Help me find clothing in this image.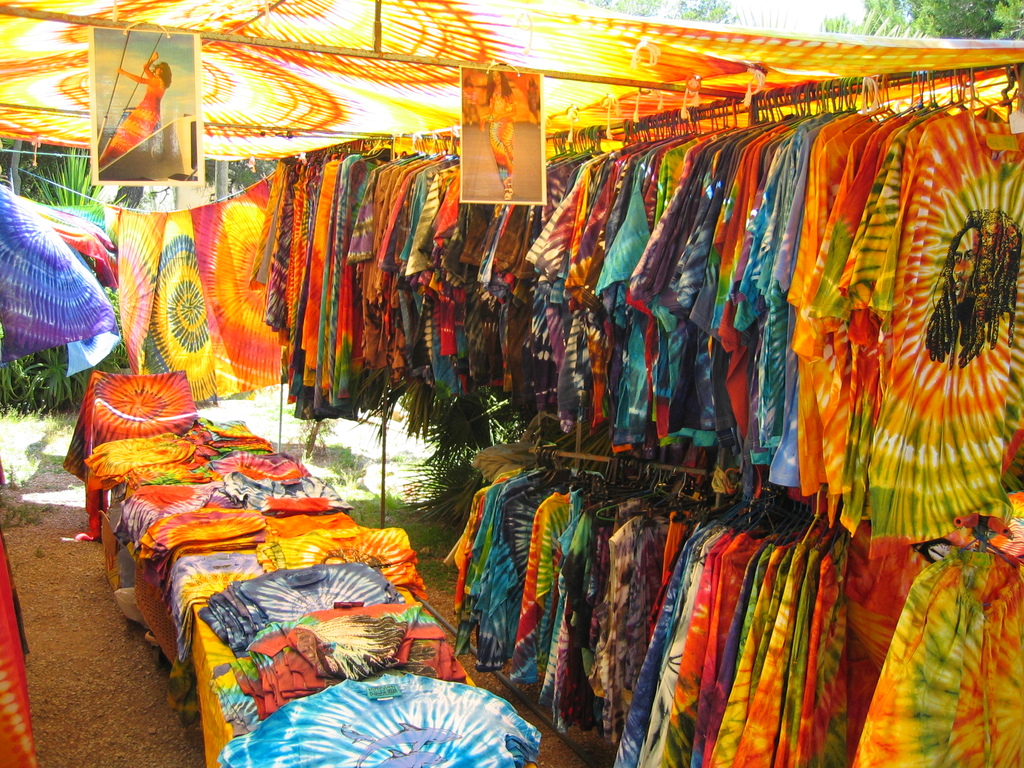
Found it: 223:673:556:767.
